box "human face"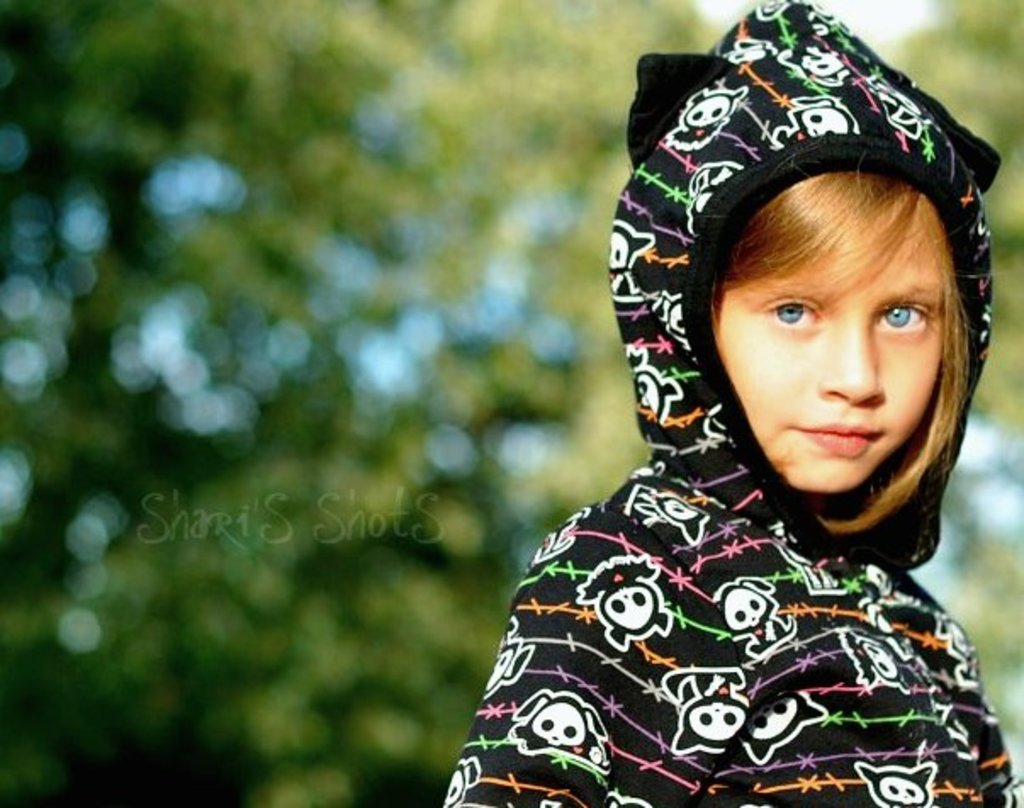
locate(708, 221, 948, 492)
